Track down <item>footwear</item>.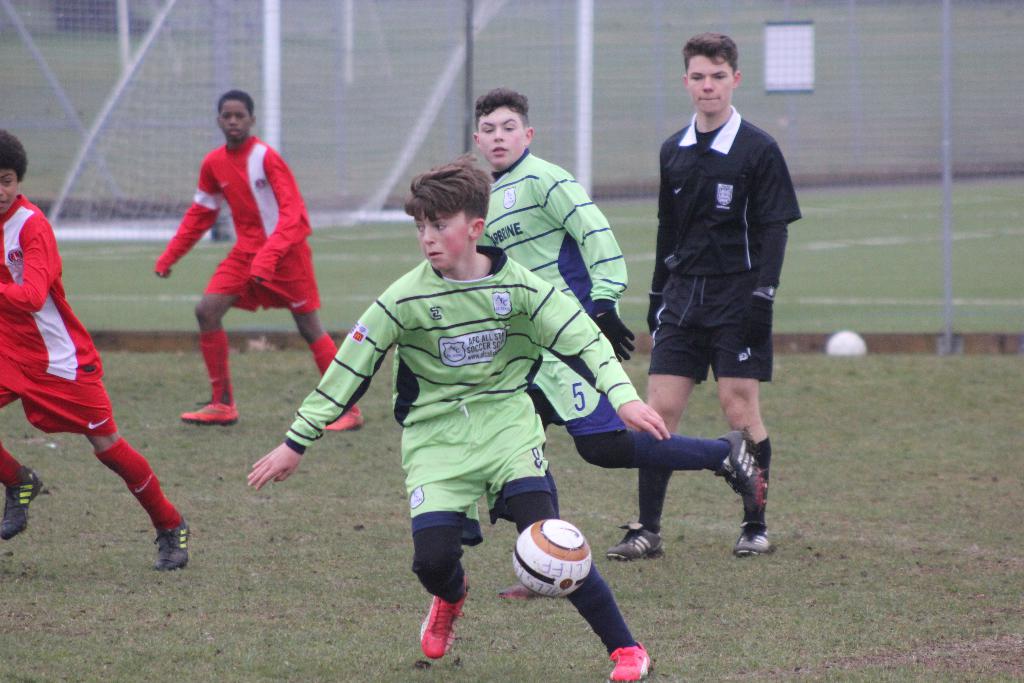
Tracked to x1=320, y1=412, x2=362, y2=434.
